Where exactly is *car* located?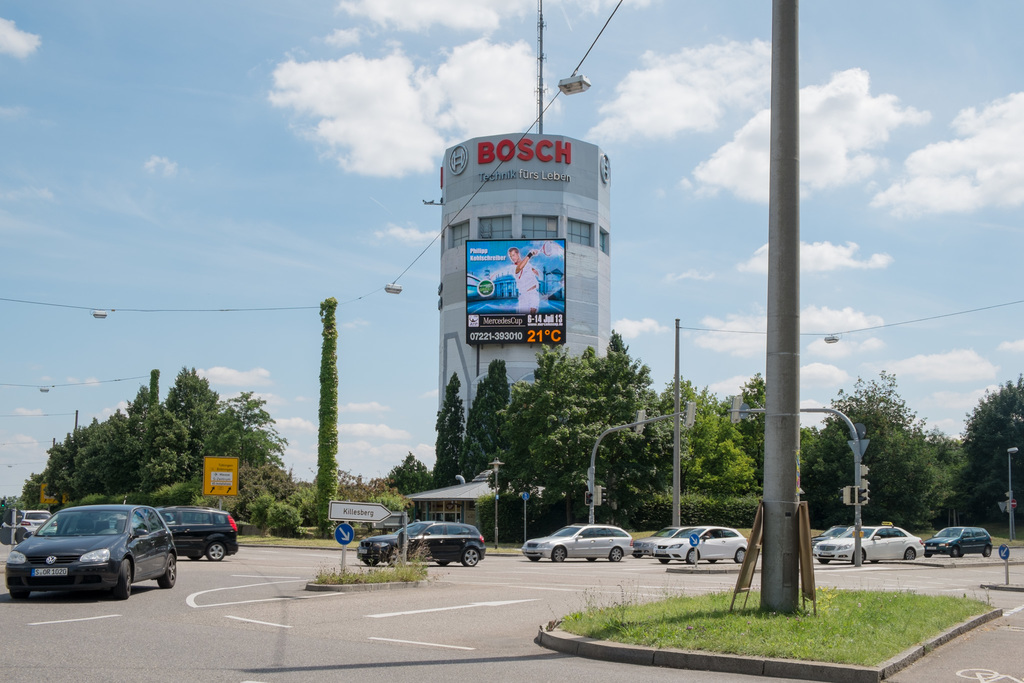
Its bounding box is (left=352, top=514, right=488, bottom=572).
